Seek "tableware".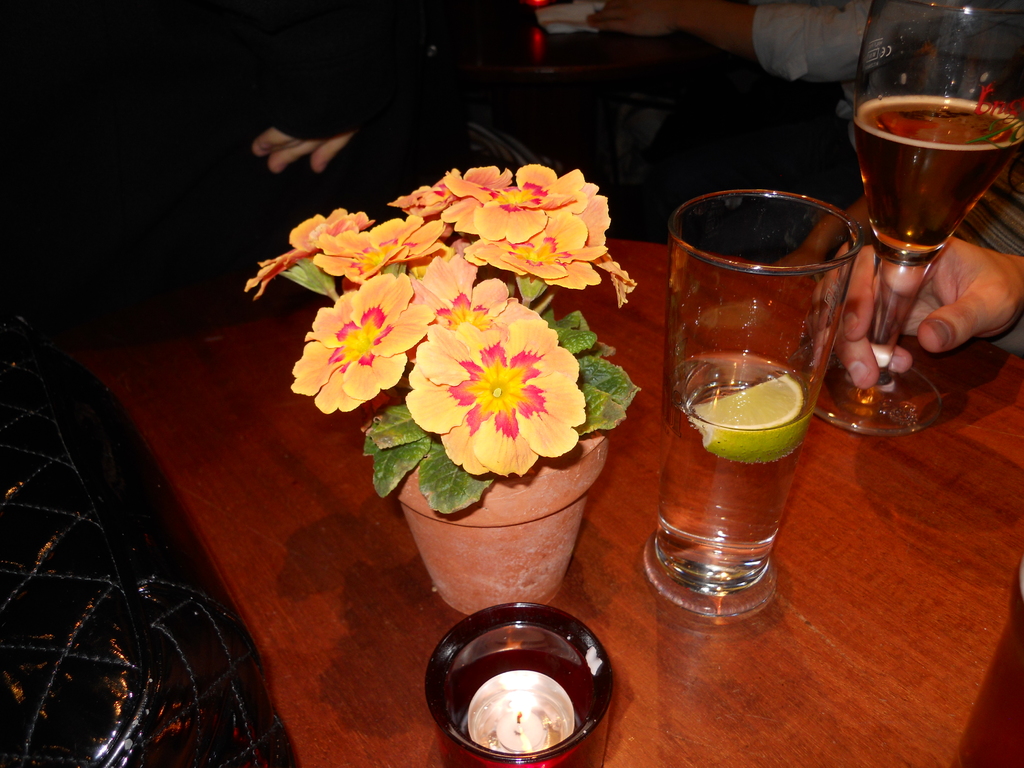
[left=424, top=600, right=612, bottom=767].
